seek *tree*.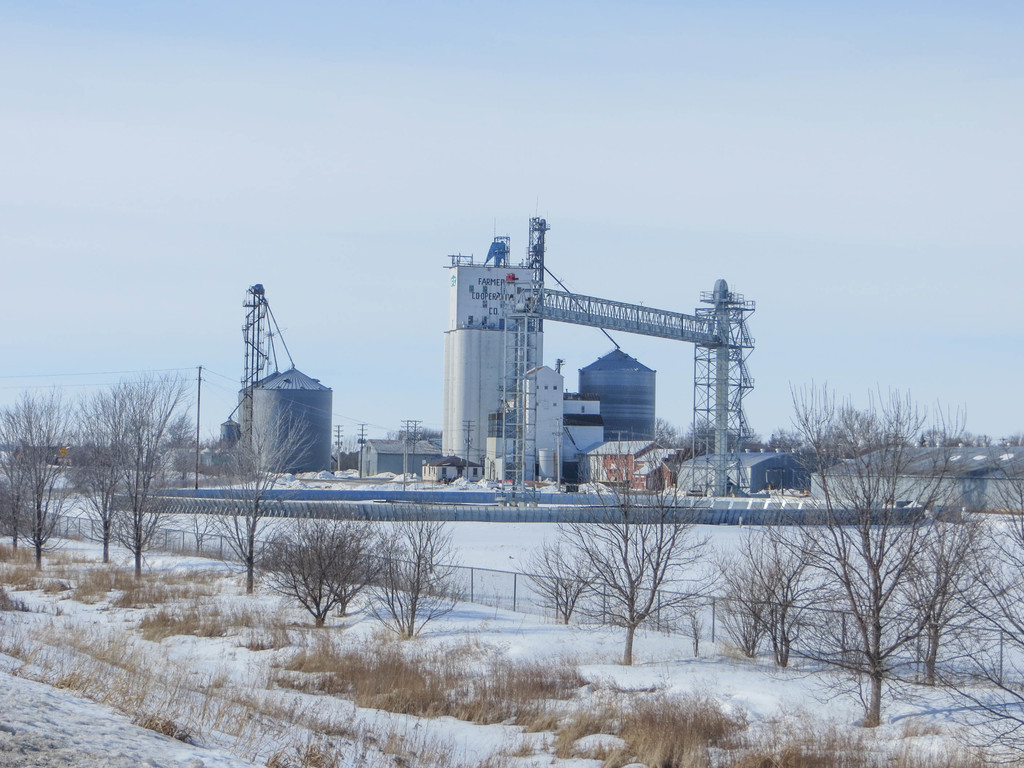
(0,420,40,557).
